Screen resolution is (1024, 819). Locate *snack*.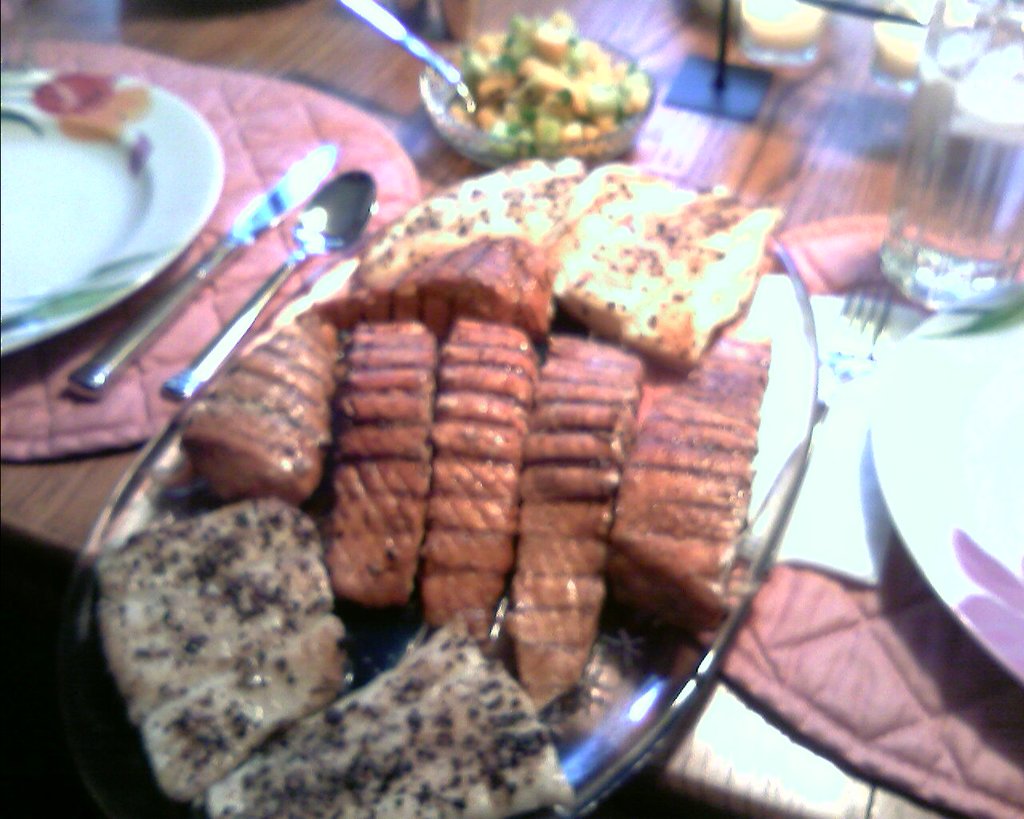
(left=208, top=608, right=572, bottom=817).
